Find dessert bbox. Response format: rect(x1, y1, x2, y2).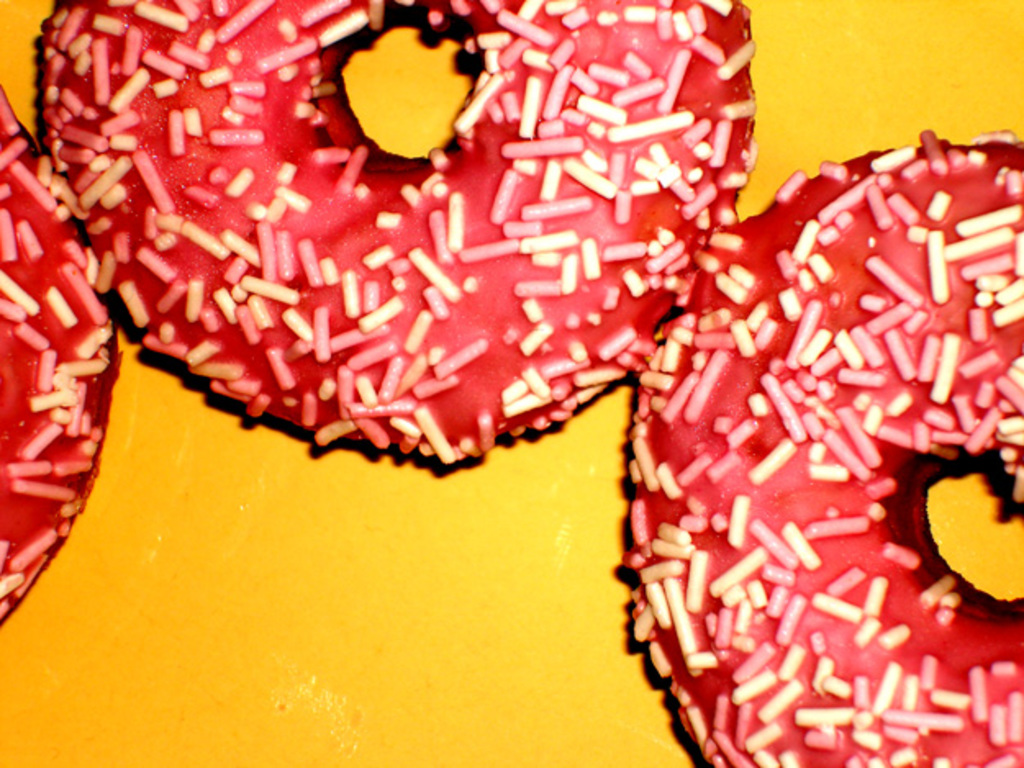
rect(614, 138, 1001, 767).
